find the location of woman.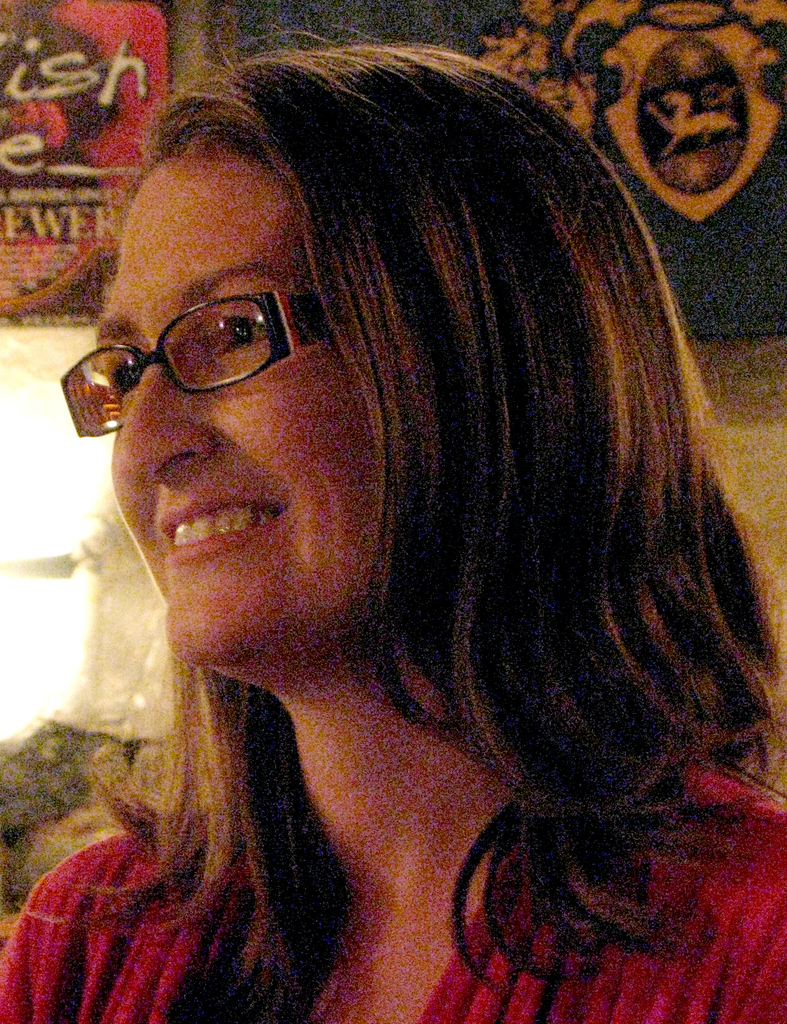
Location: bbox=[19, 19, 765, 1014].
